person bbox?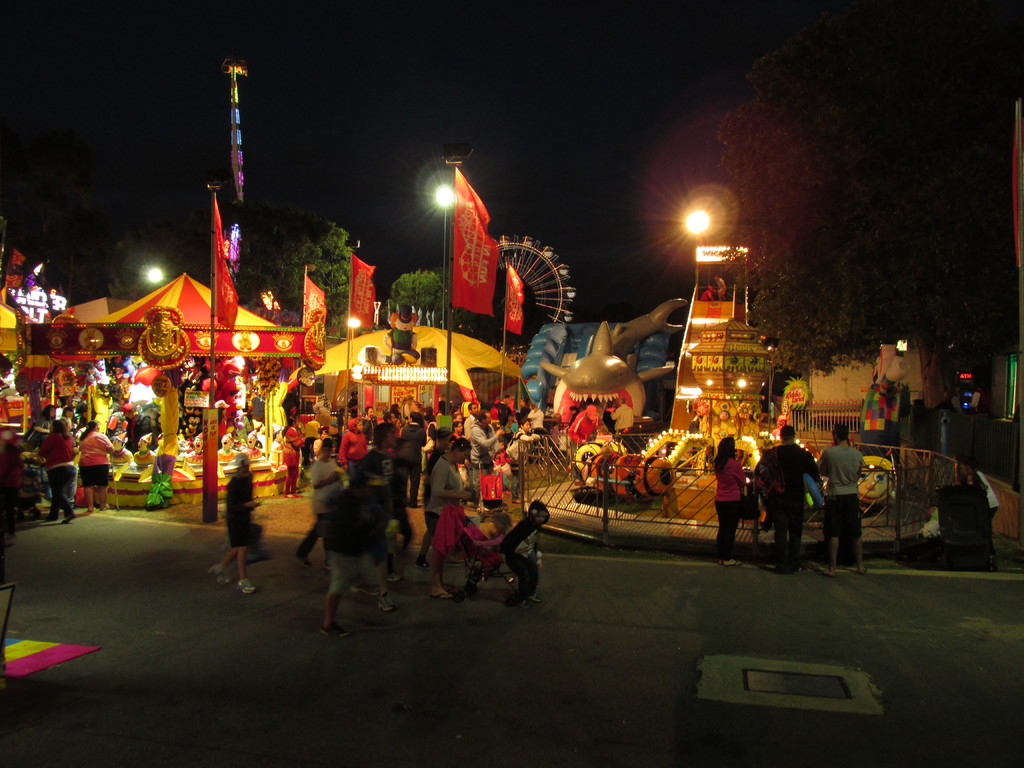
region(290, 436, 346, 566)
